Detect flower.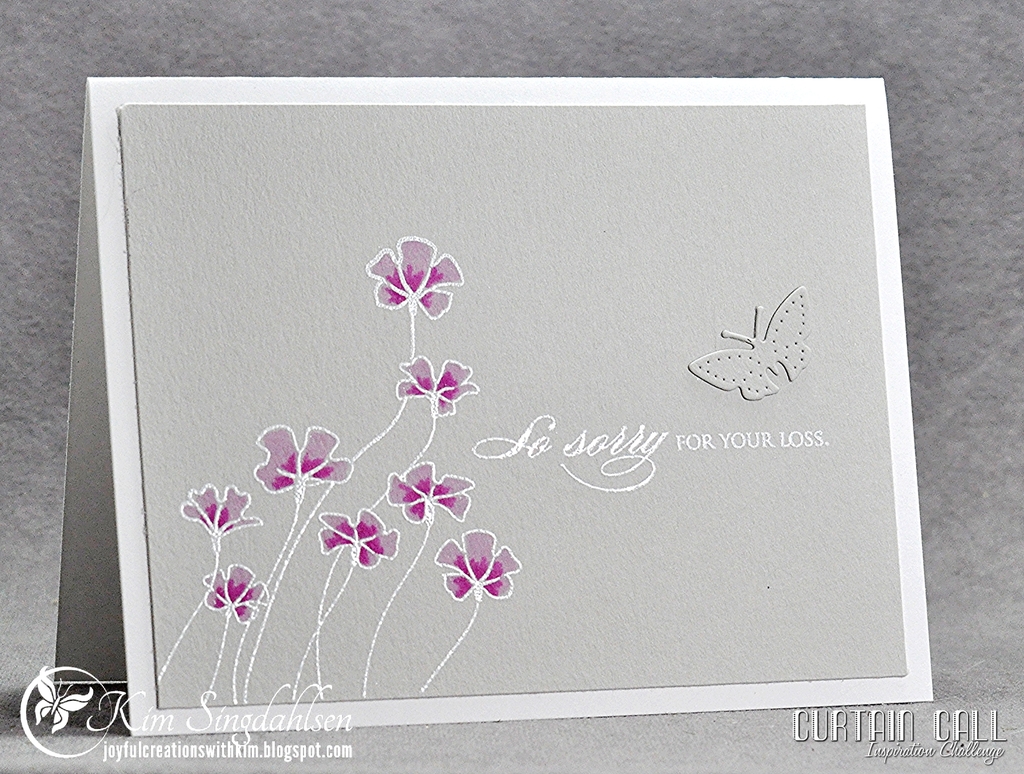
Detected at <bbox>394, 350, 479, 419</bbox>.
